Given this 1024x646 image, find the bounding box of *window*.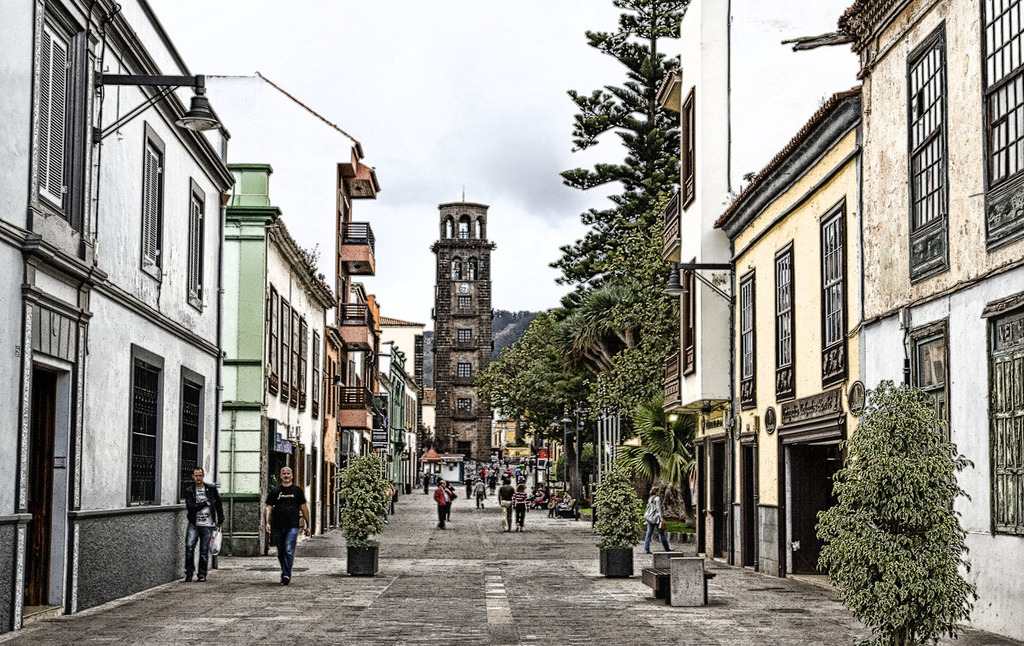
[left=982, top=0, right=1023, bottom=242].
